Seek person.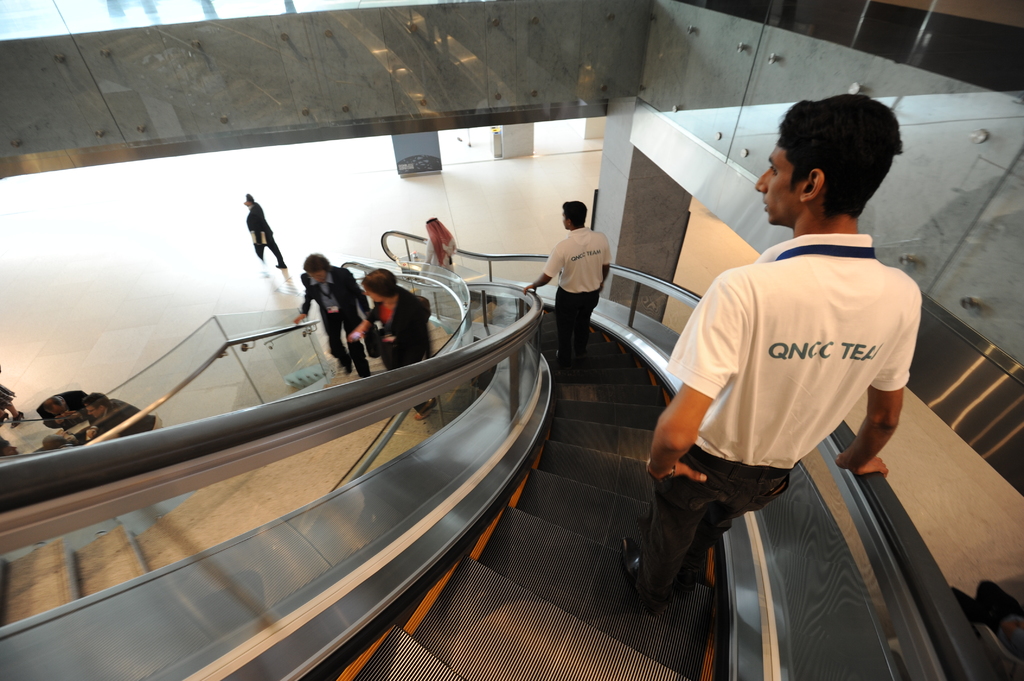
[left=246, top=189, right=288, bottom=268].
